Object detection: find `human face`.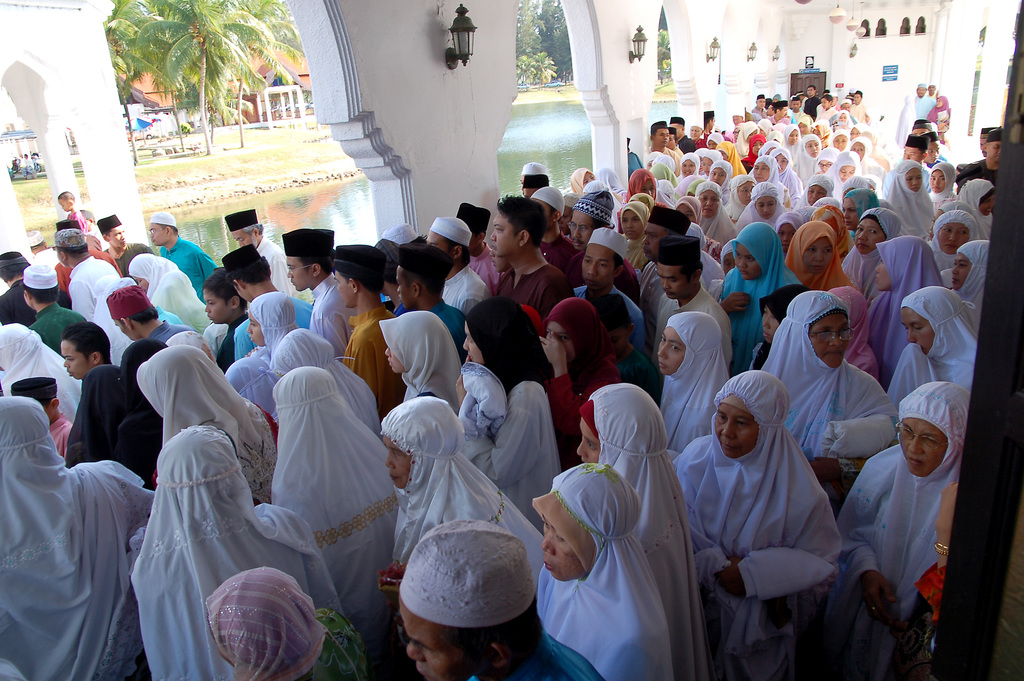
BBox(381, 434, 413, 490).
